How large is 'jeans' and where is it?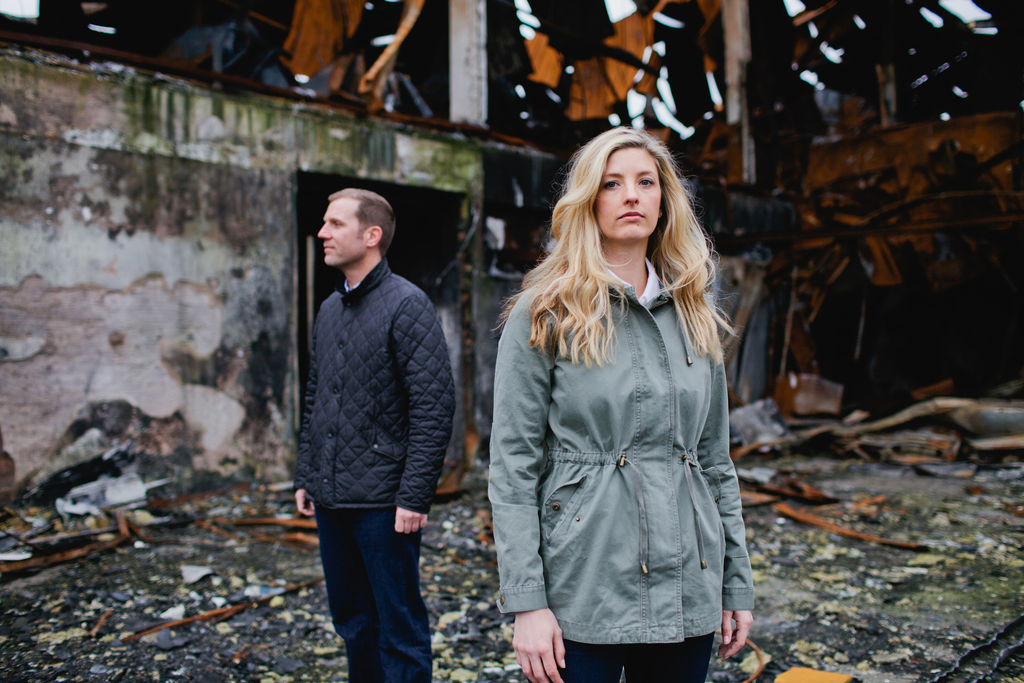
Bounding box: <box>313,498,433,682</box>.
